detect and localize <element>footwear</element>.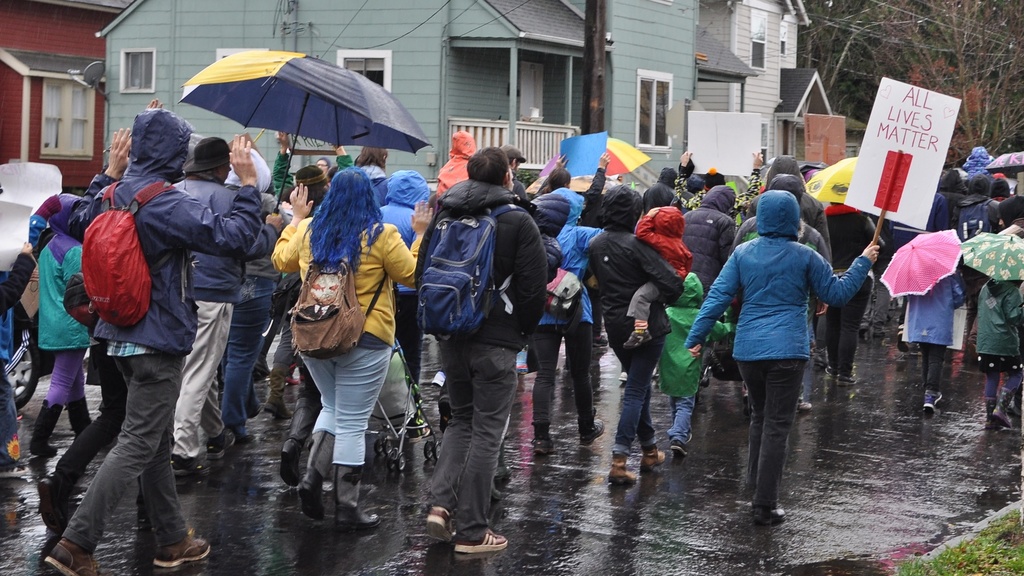
Localized at box(204, 428, 236, 459).
